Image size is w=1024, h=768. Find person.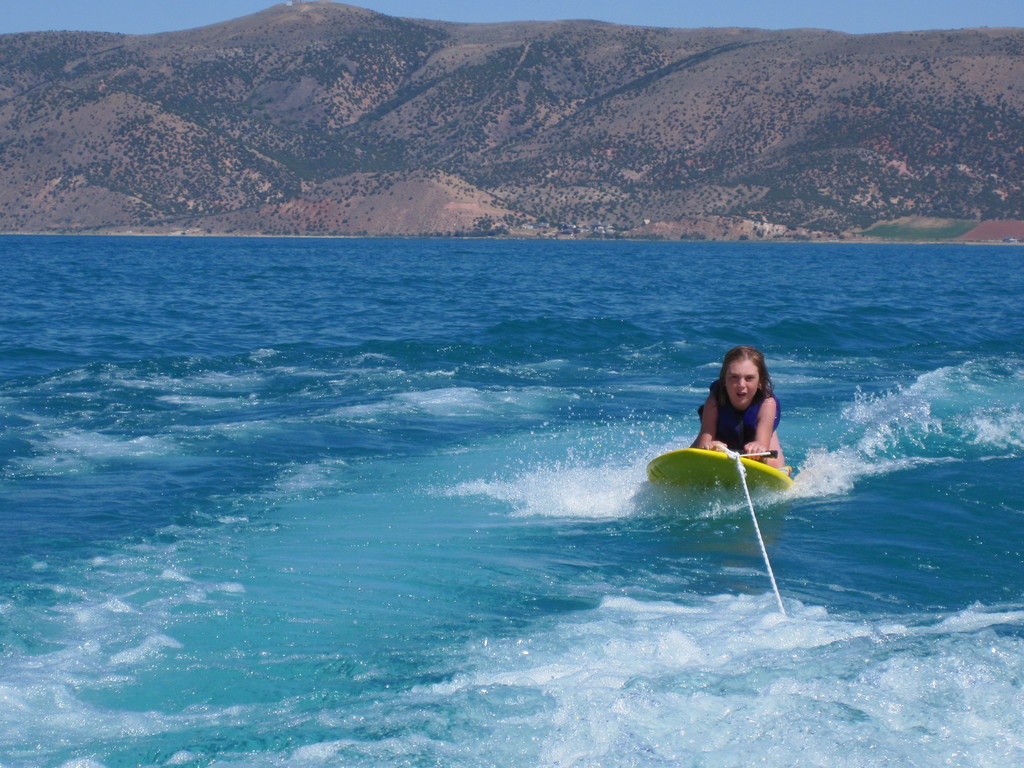
686, 346, 786, 465.
